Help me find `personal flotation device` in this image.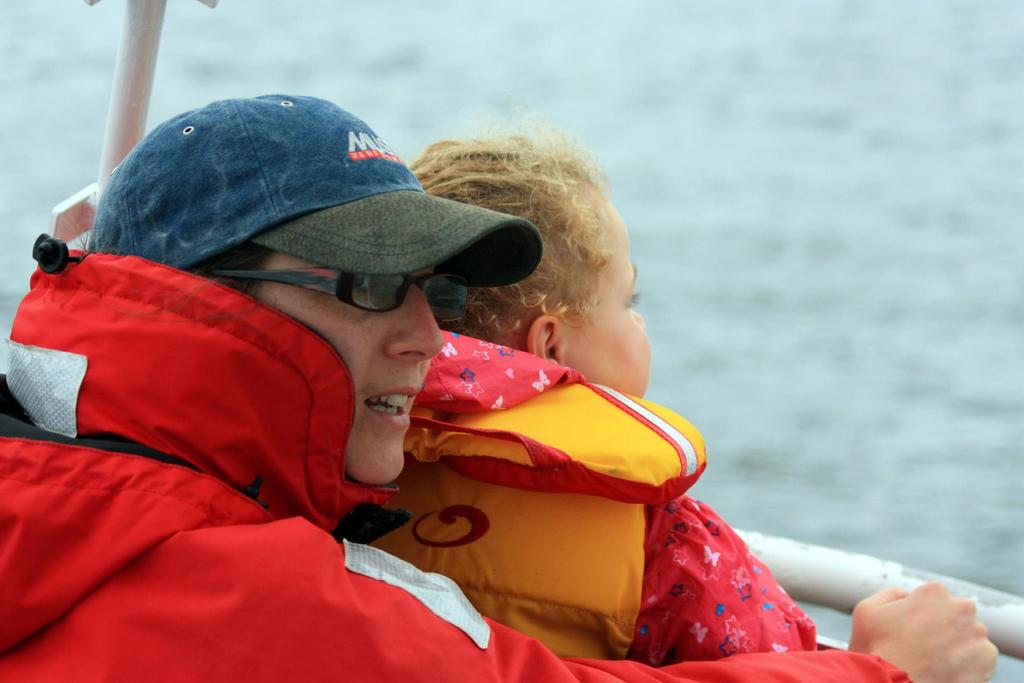
Found it: left=332, top=374, right=711, bottom=659.
